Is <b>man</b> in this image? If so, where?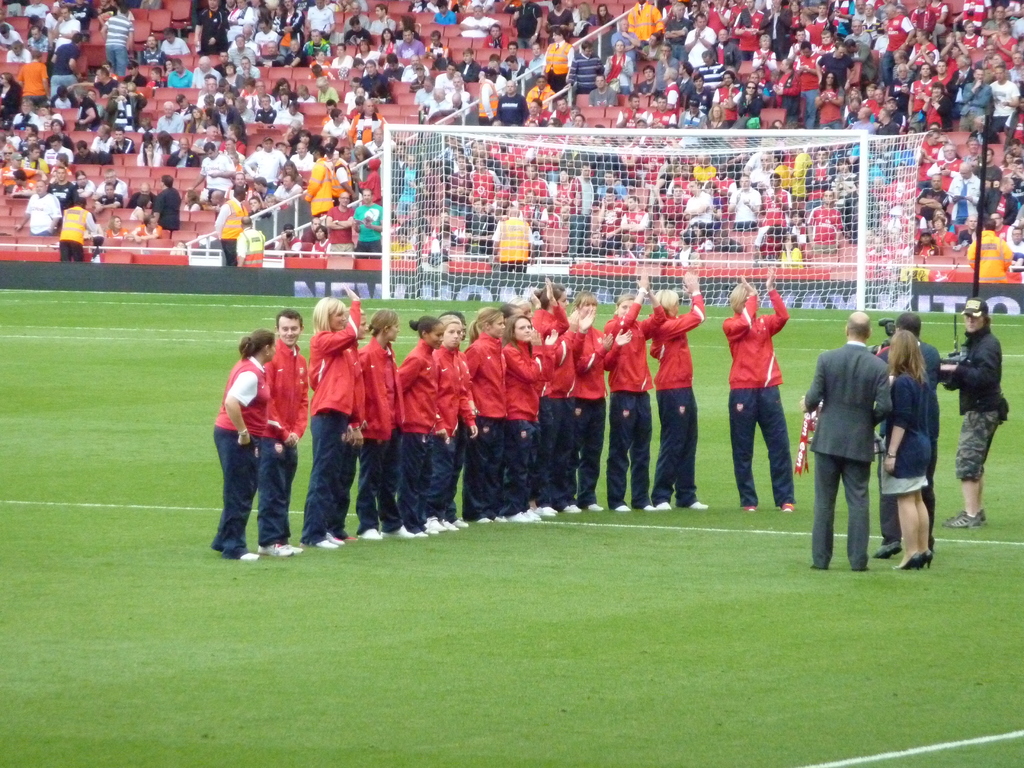
Yes, at pyautogui.locateOnScreen(325, 190, 358, 257).
